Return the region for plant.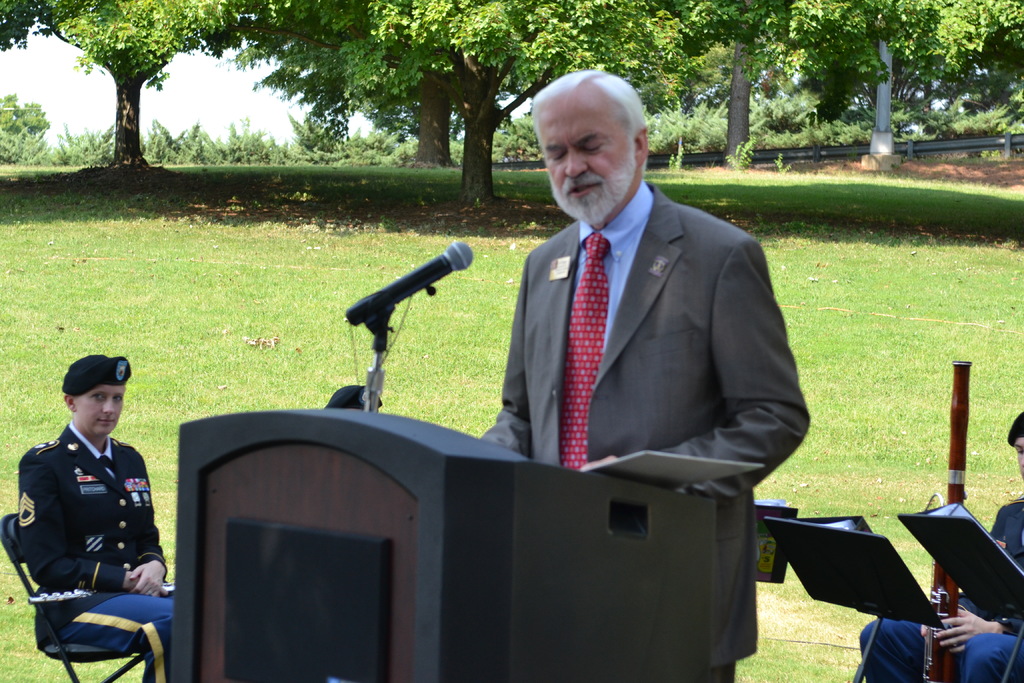
box=[641, 94, 729, 152].
